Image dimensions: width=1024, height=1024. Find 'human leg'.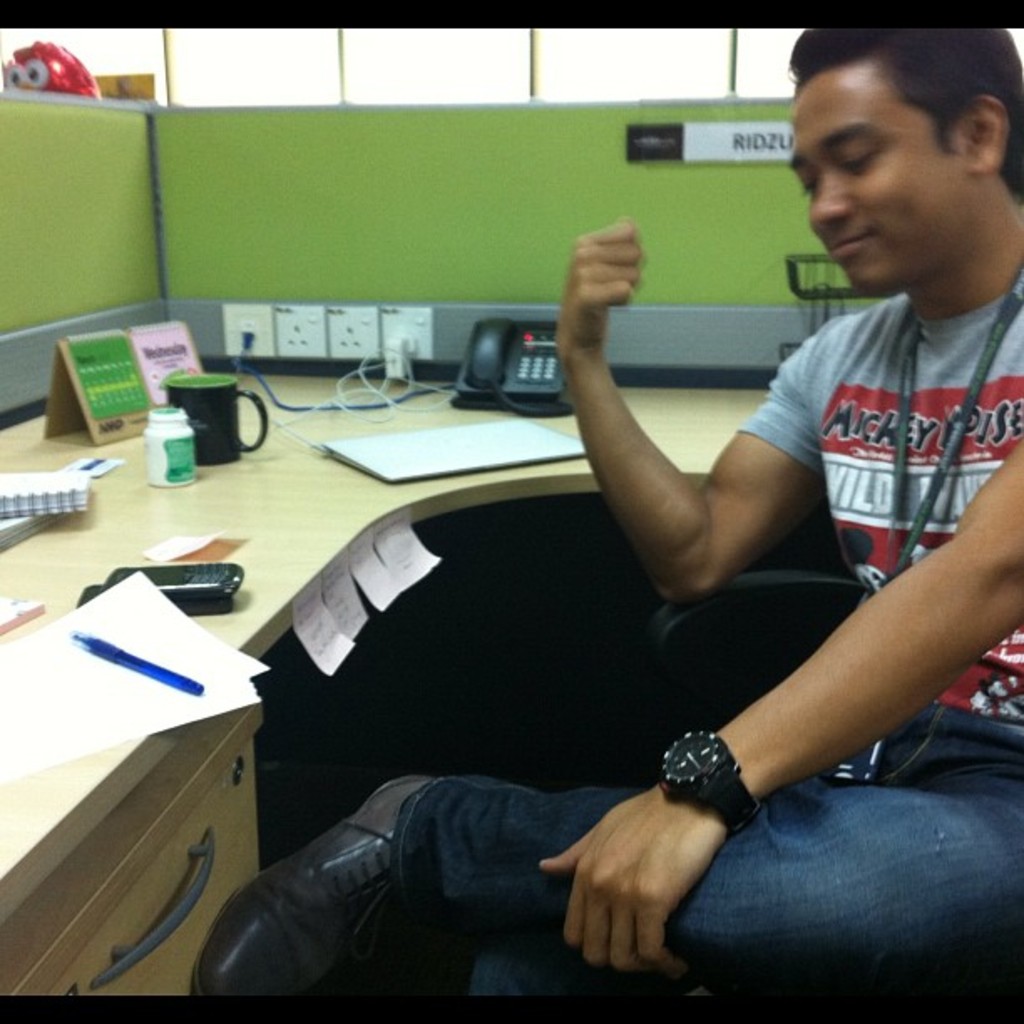
(left=479, top=940, right=693, bottom=1022).
